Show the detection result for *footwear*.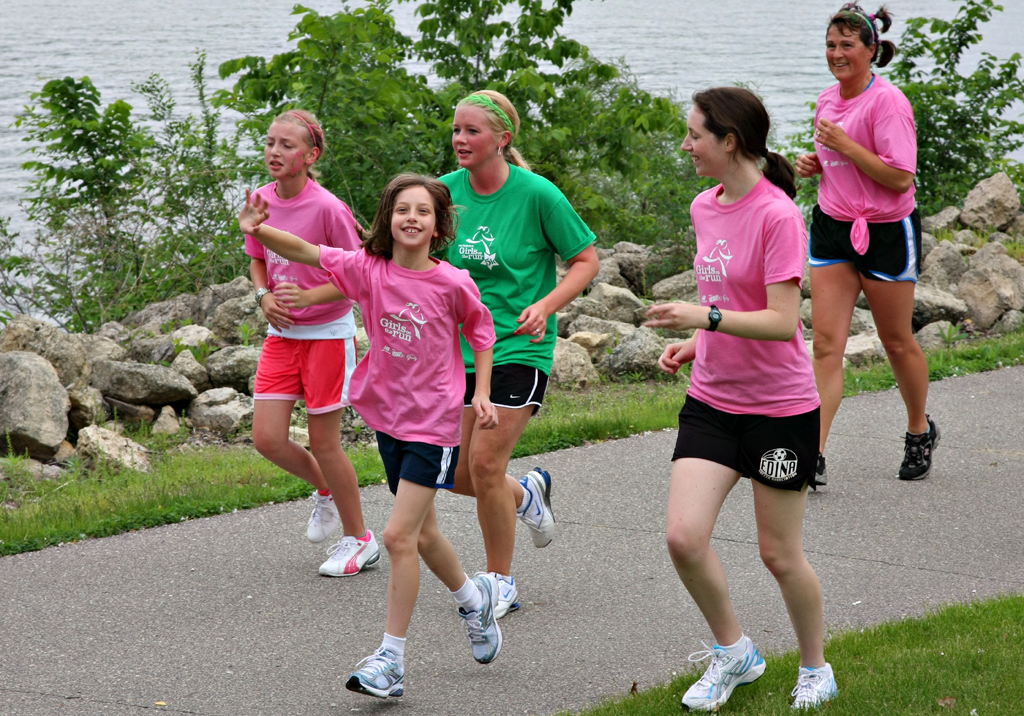
[x1=521, y1=464, x2=558, y2=550].
